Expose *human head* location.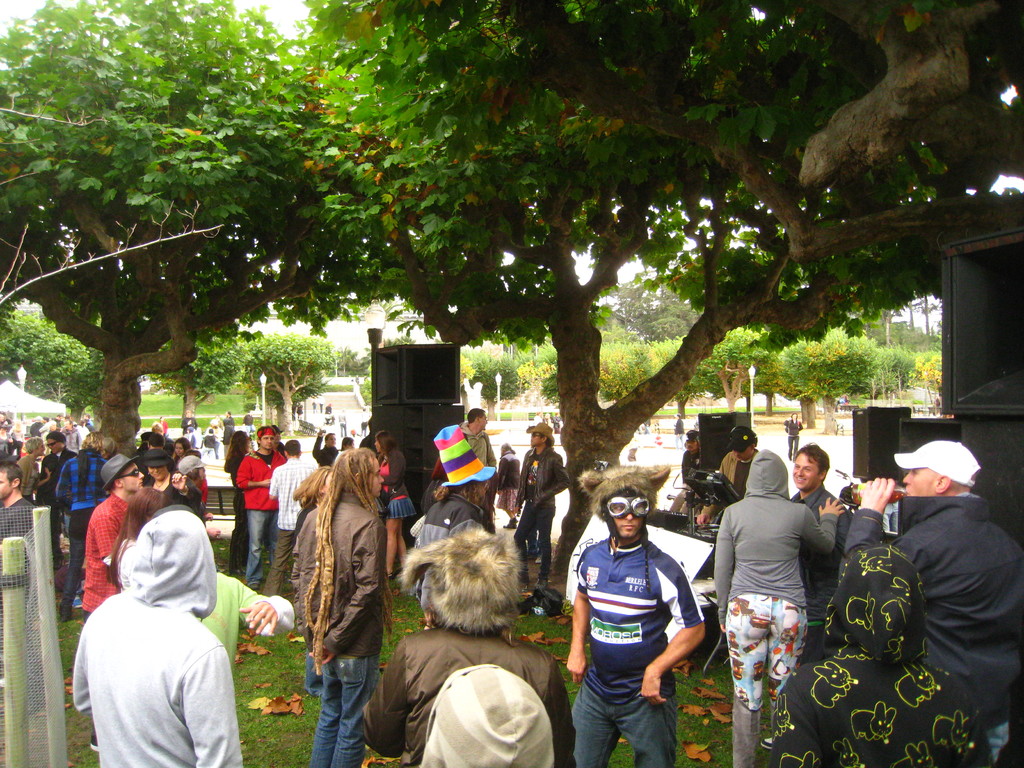
Exposed at <region>146, 451, 170, 483</region>.
